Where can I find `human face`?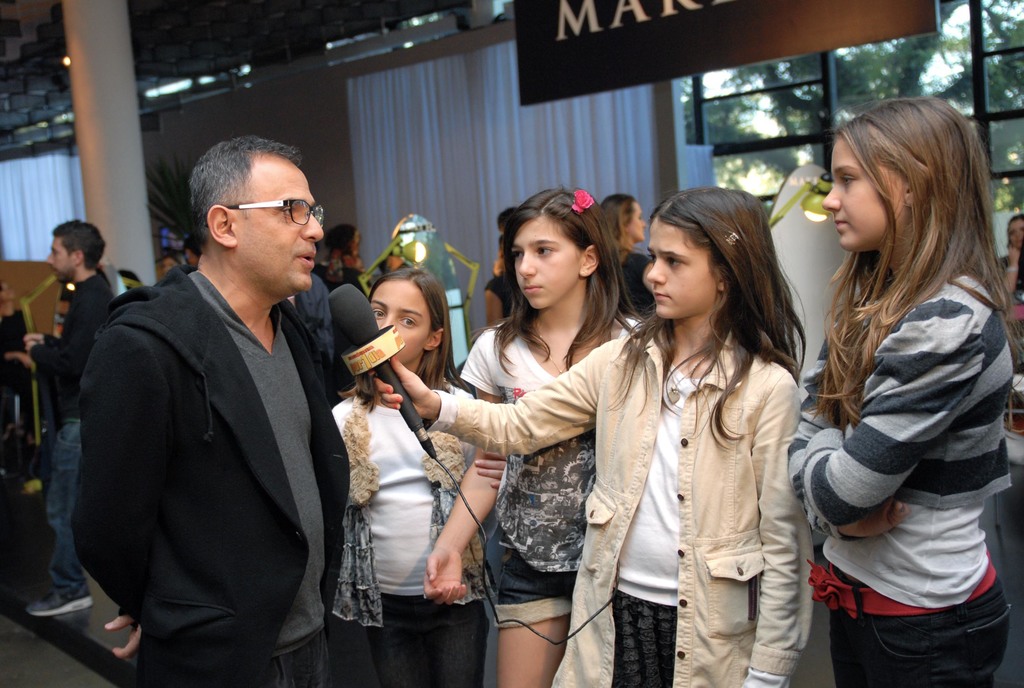
You can find it at box(822, 138, 888, 252).
